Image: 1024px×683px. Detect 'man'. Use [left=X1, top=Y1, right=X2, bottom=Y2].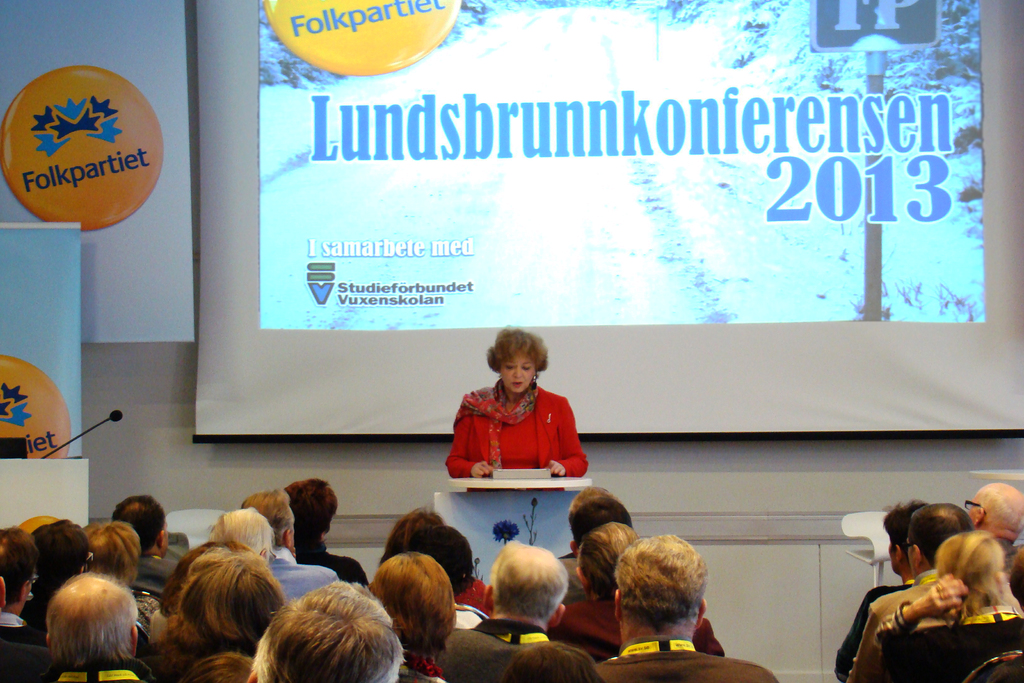
[left=584, top=531, right=790, bottom=682].
